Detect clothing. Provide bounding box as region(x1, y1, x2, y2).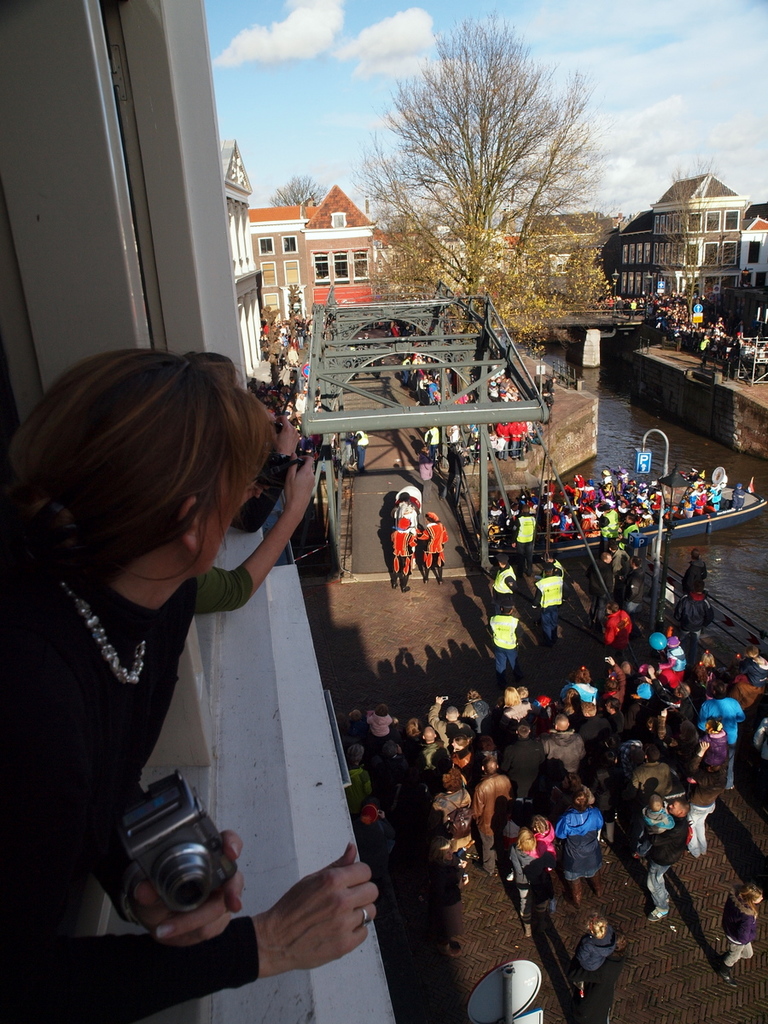
region(539, 575, 566, 635).
